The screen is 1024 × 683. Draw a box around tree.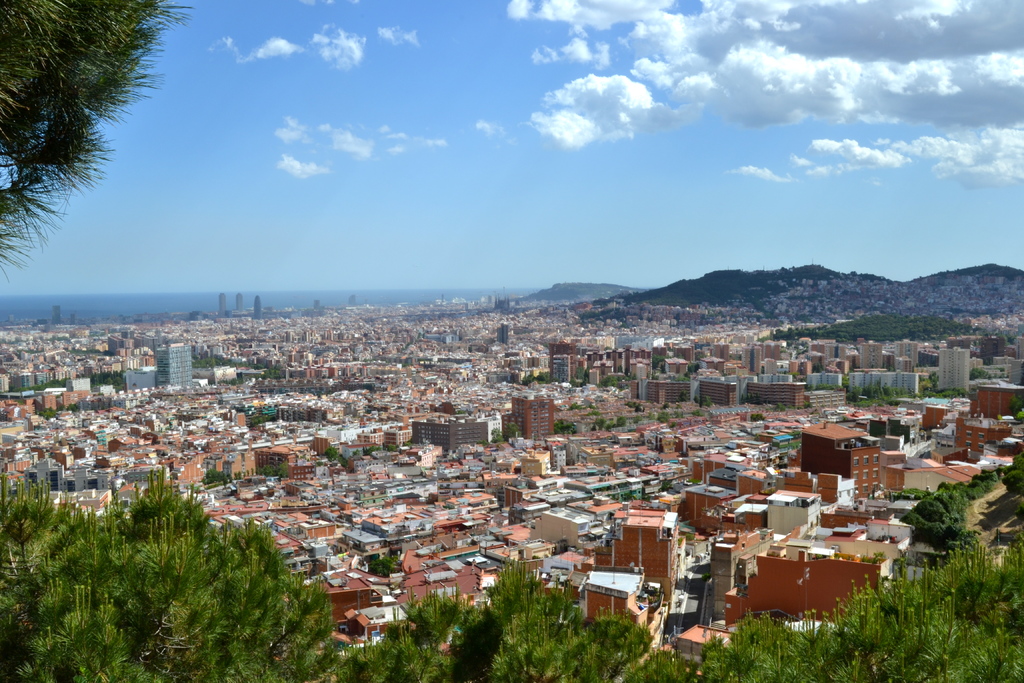
<region>575, 373, 591, 384</region>.
